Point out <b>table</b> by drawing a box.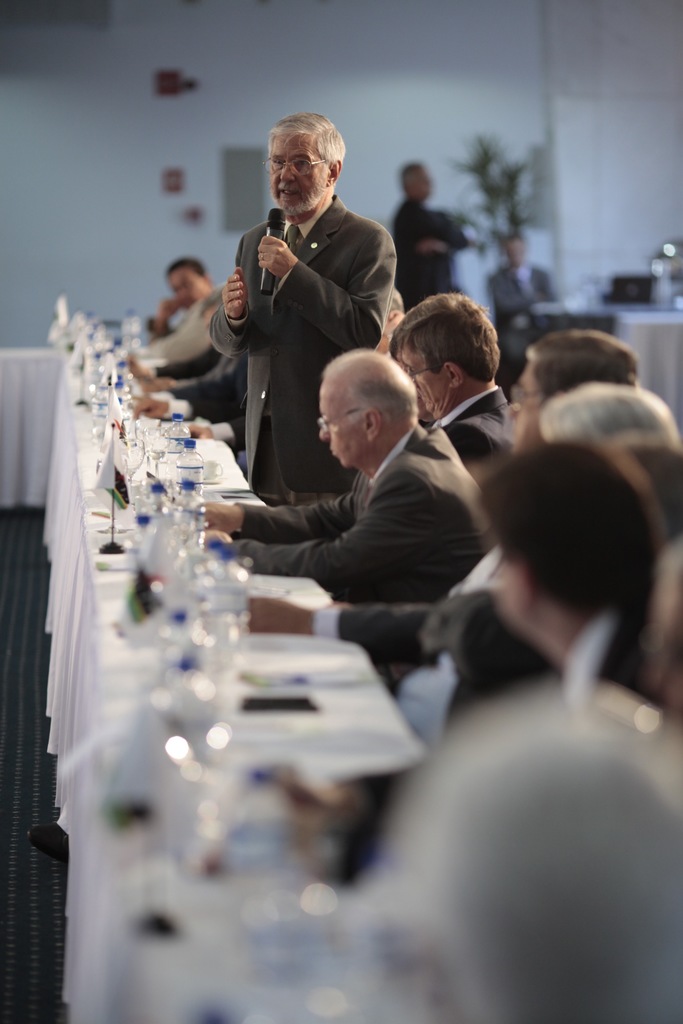
<bbox>3, 351, 430, 1023</bbox>.
